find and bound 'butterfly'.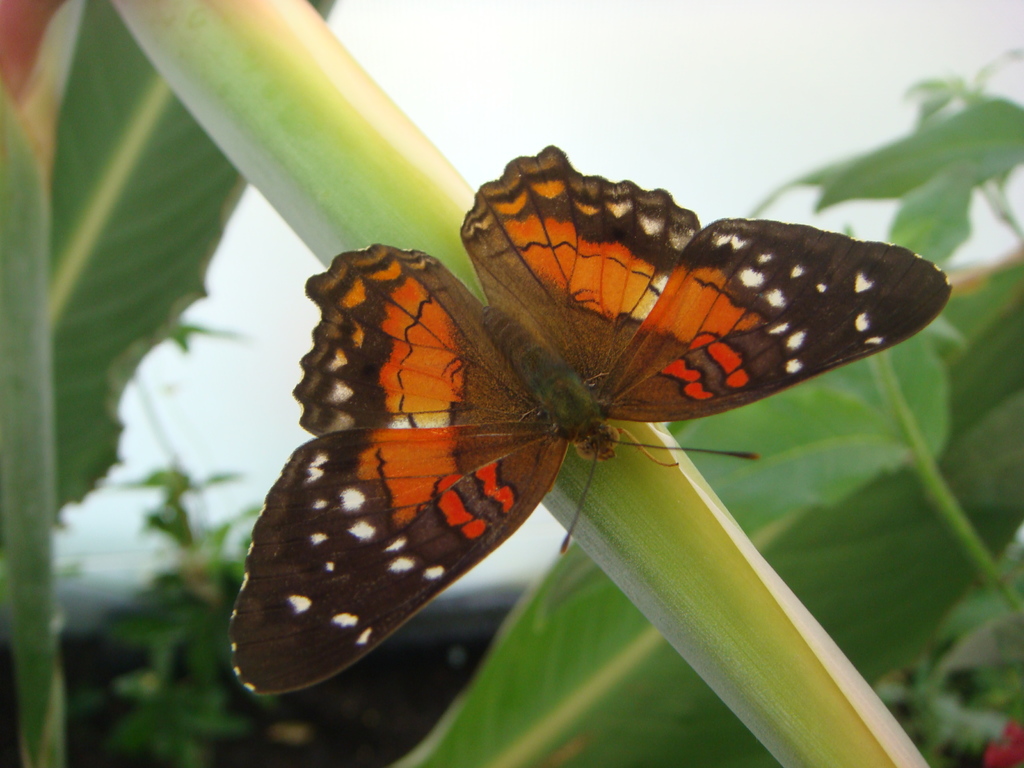
Bound: left=266, top=182, right=886, bottom=700.
